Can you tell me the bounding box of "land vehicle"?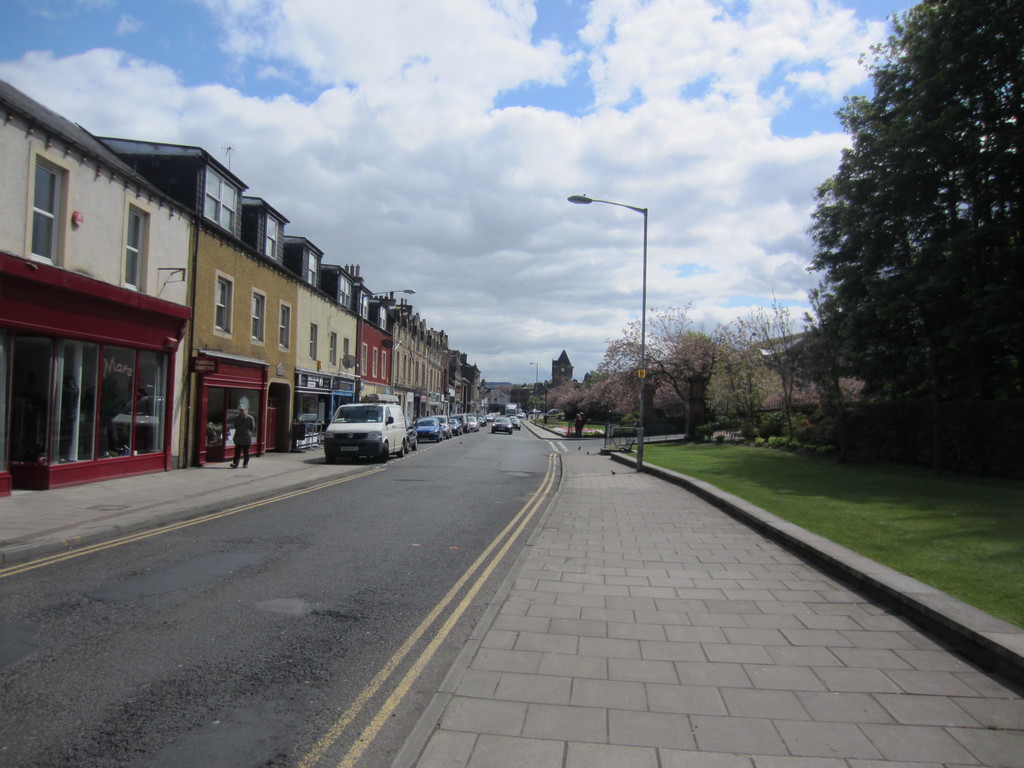
select_region(549, 409, 579, 415).
